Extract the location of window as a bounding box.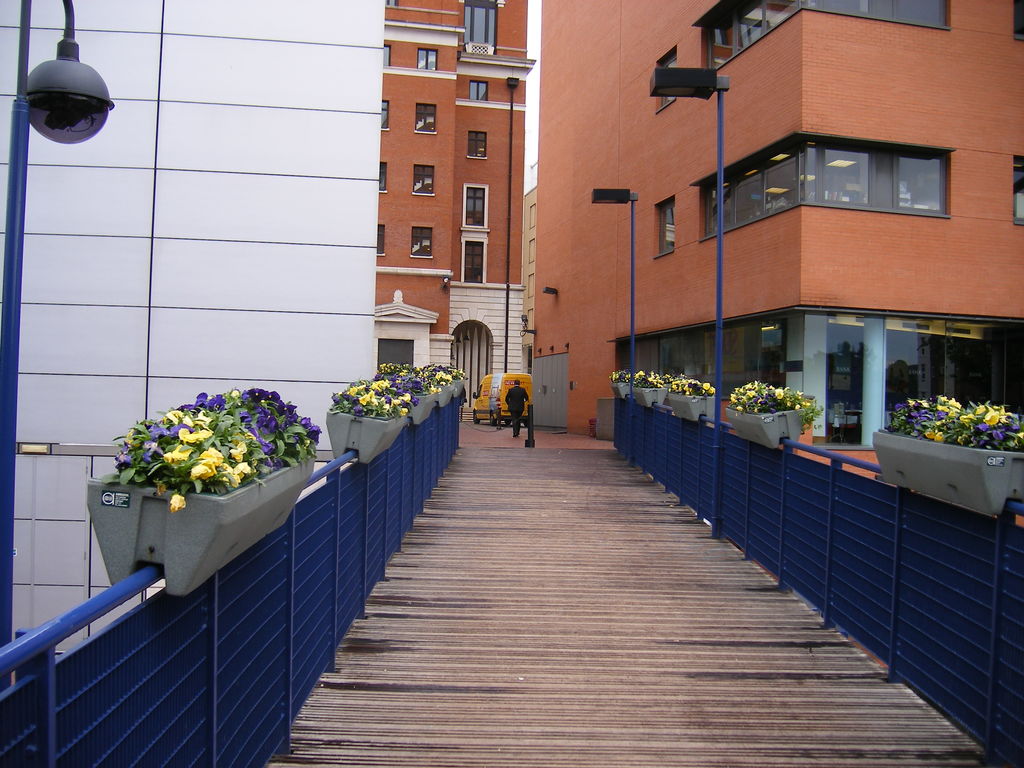
left=1011, top=154, right=1023, bottom=228.
